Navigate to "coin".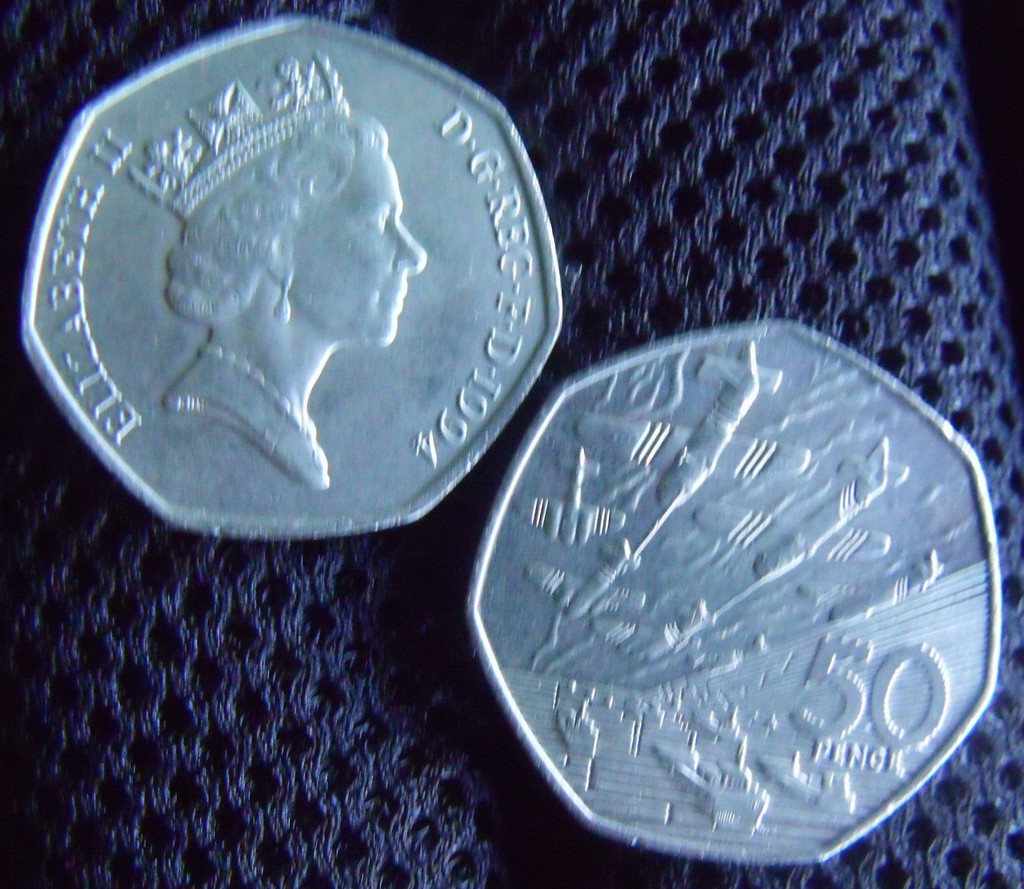
Navigation target: {"left": 26, "top": 30, "right": 575, "bottom": 542}.
